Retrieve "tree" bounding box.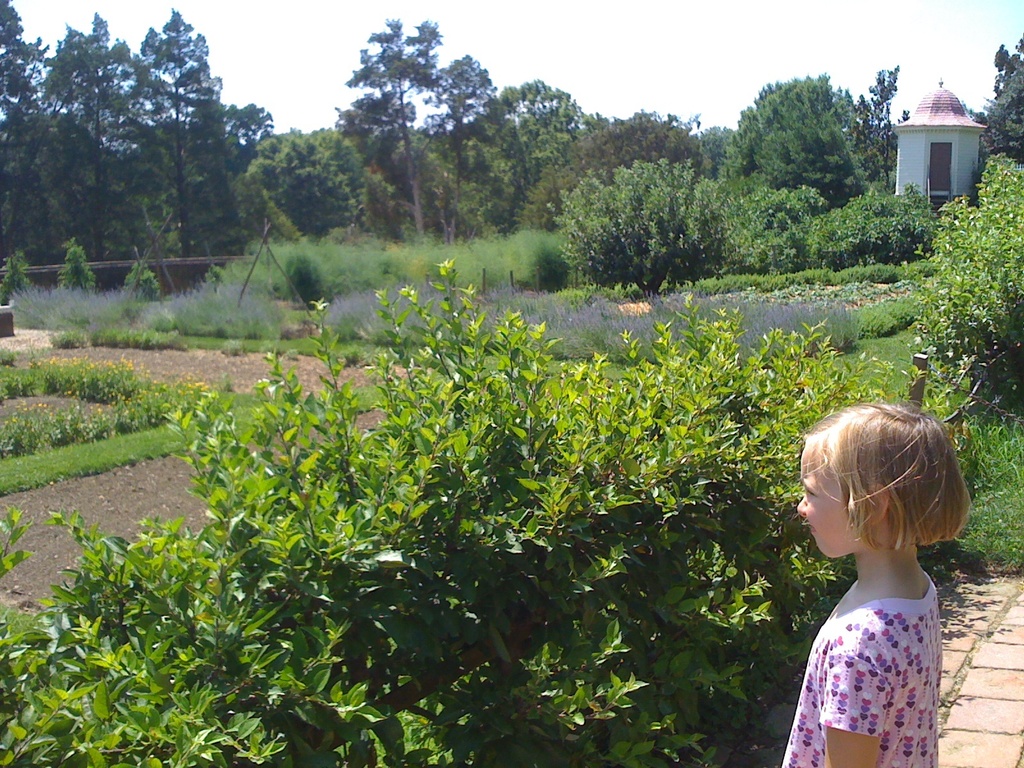
Bounding box: l=439, t=76, r=609, b=238.
